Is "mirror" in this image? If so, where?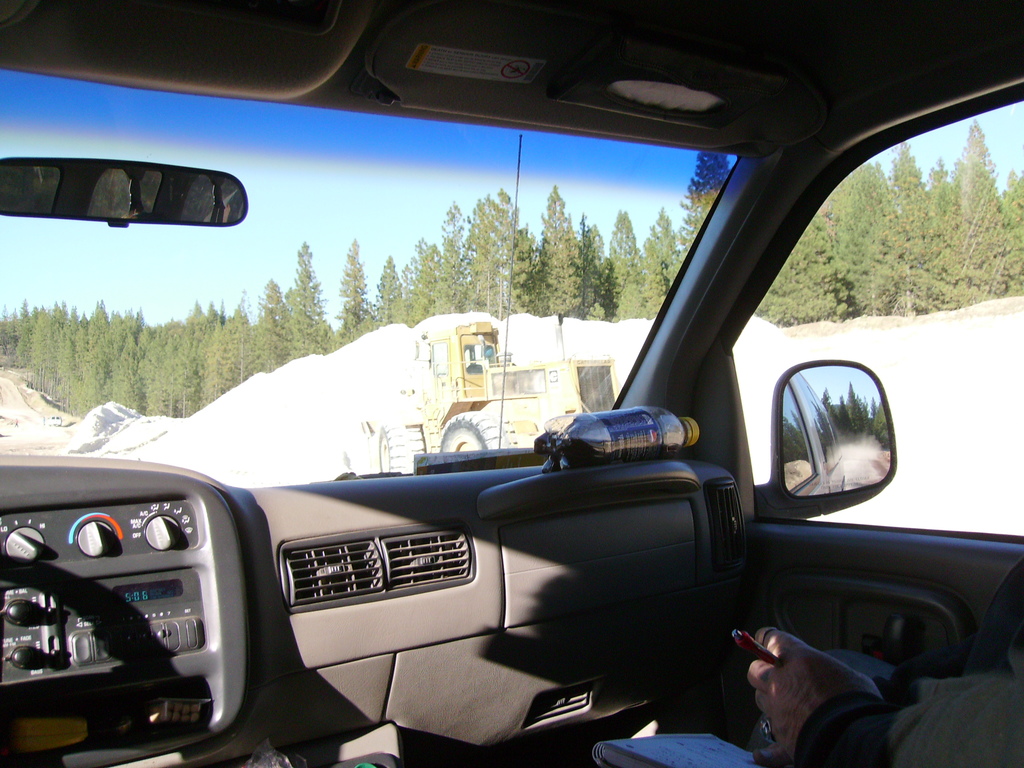
Yes, at box=[465, 344, 487, 371].
